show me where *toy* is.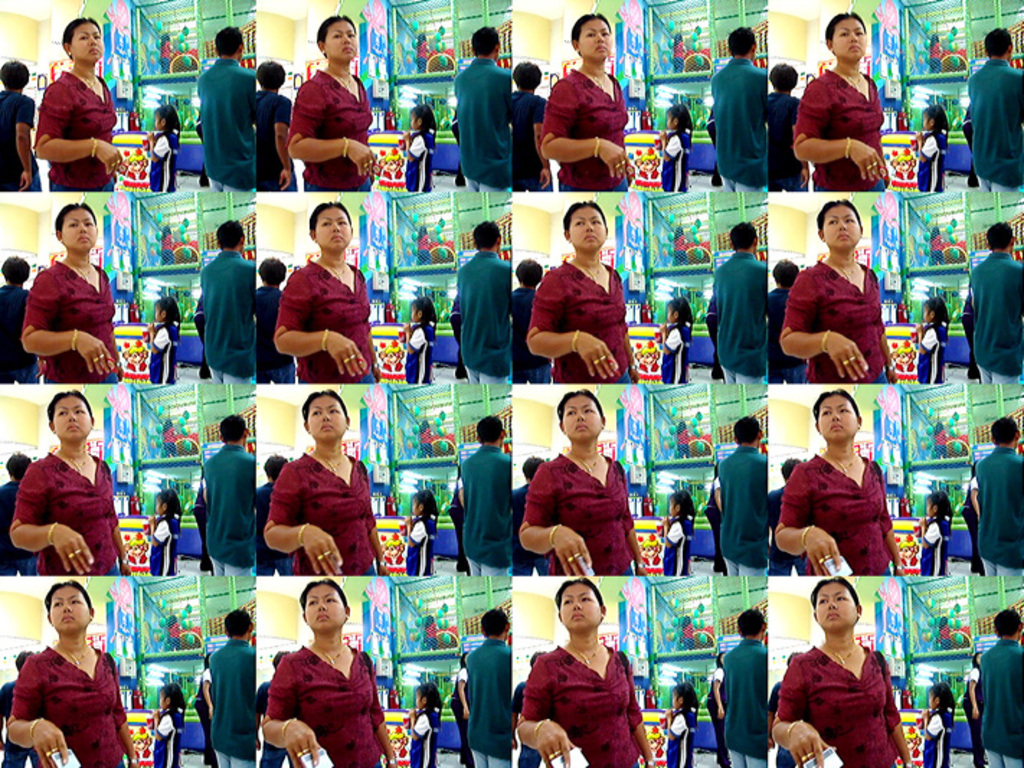
*toy* is at 935:205:968:256.
